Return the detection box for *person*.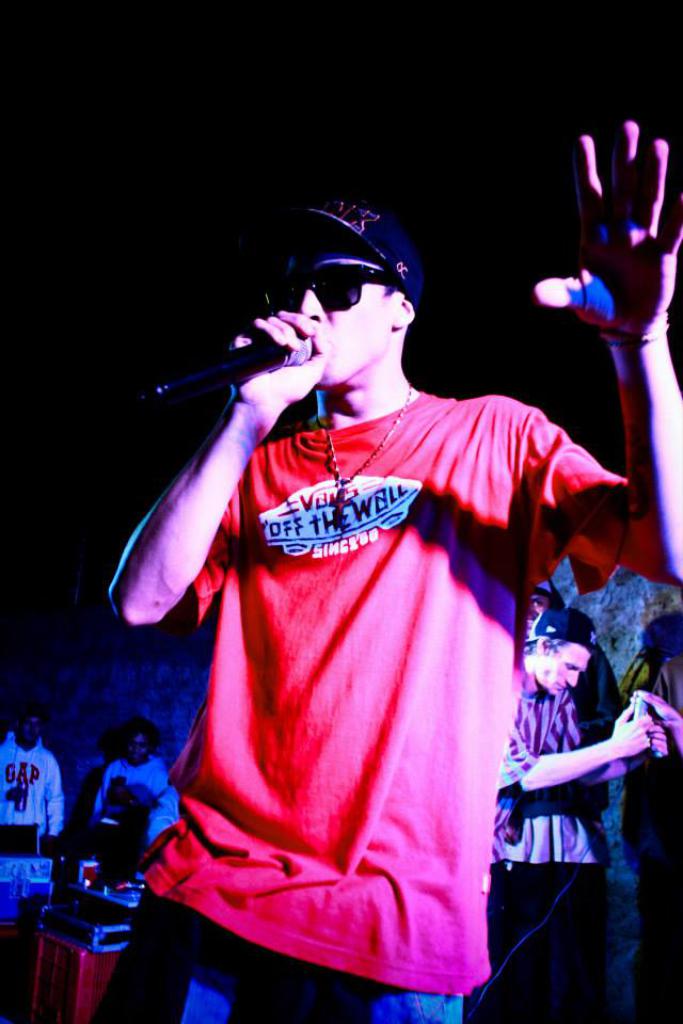
l=495, t=613, r=650, b=857.
